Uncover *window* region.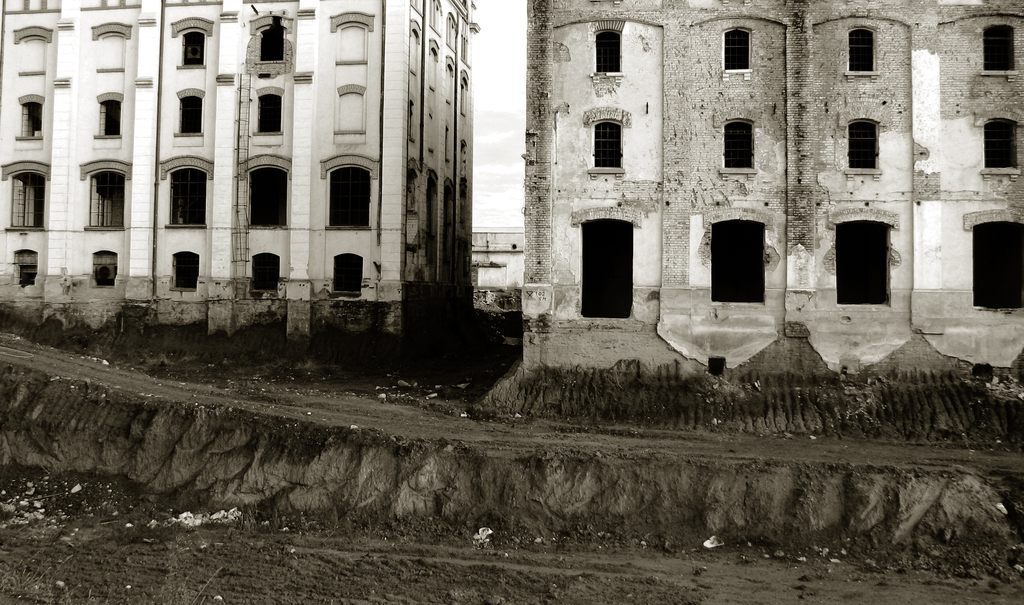
Uncovered: box(257, 95, 281, 134).
